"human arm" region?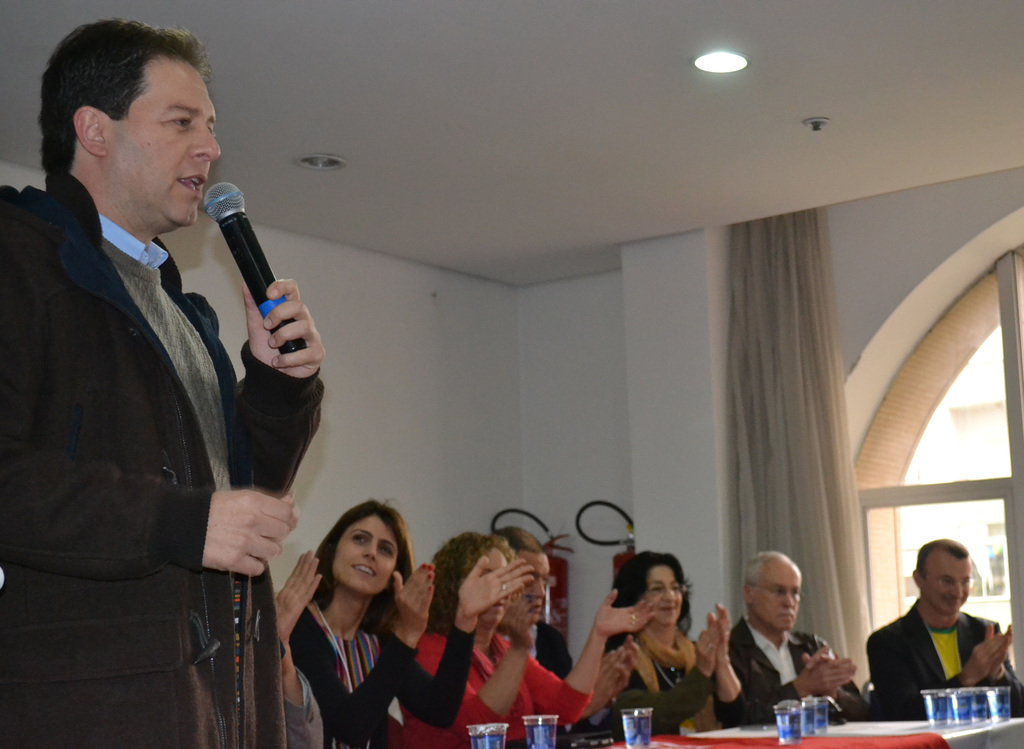
Rect(525, 585, 658, 724)
